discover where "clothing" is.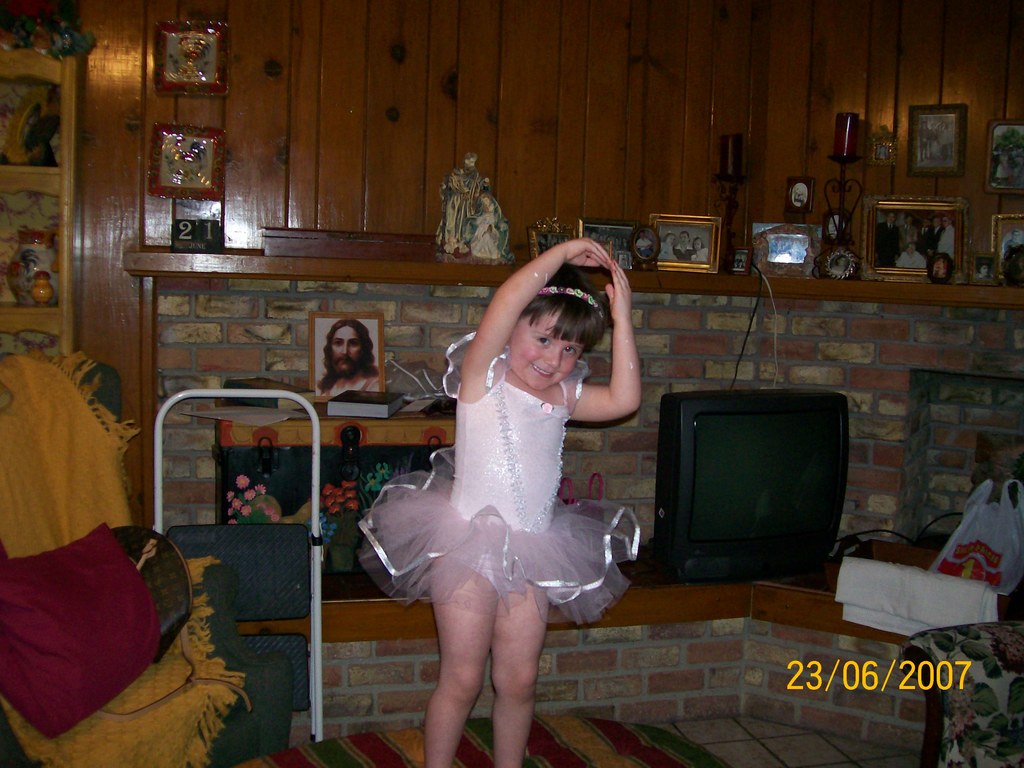
Discovered at bbox=(344, 323, 655, 634).
